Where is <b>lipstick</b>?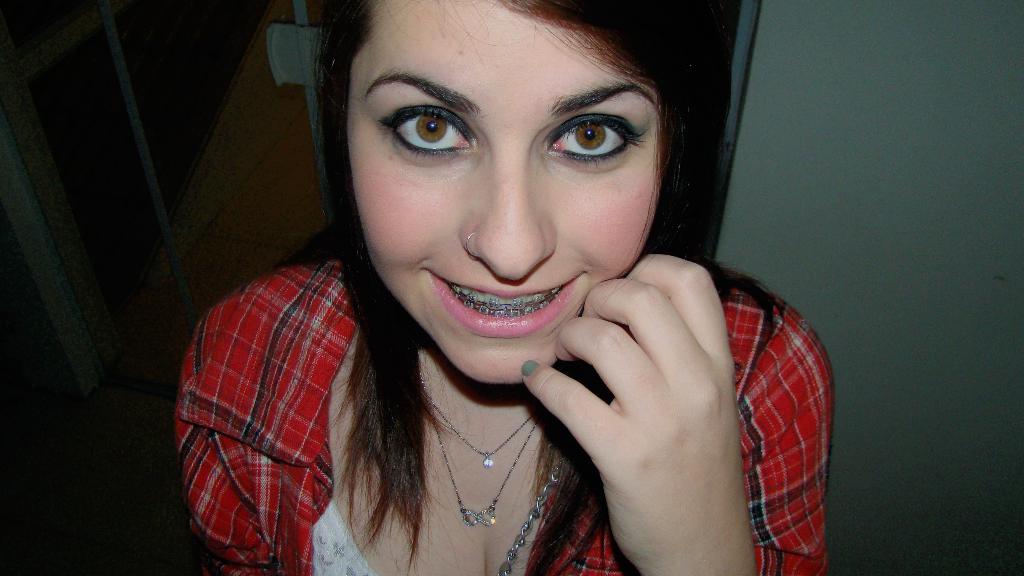
403/261/594/343.
